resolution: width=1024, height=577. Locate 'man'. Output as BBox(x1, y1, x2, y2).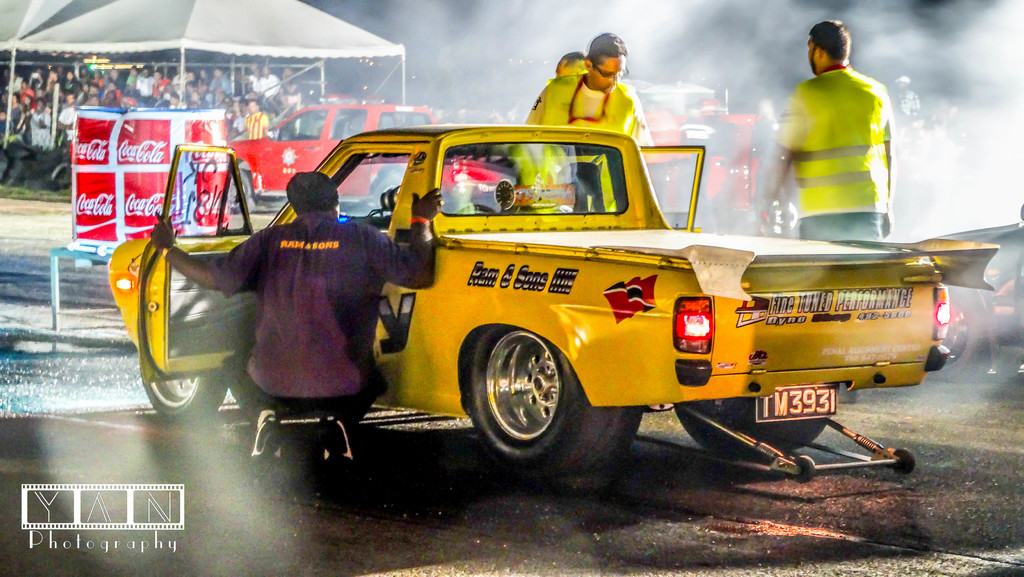
BBox(521, 27, 659, 220).
